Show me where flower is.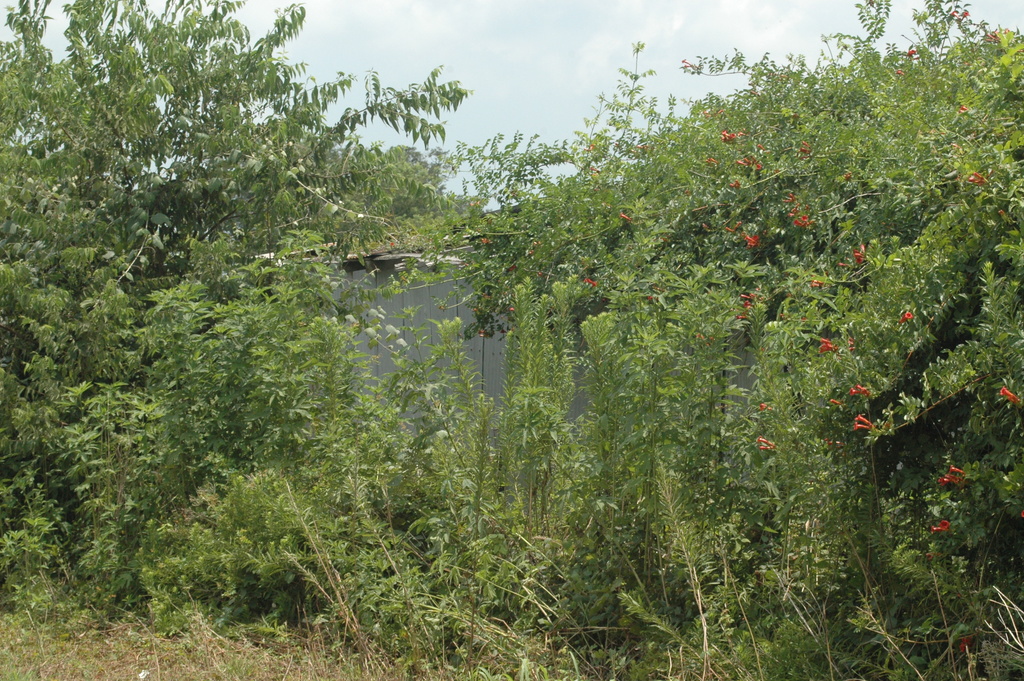
flower is at (852,245,868,265).
